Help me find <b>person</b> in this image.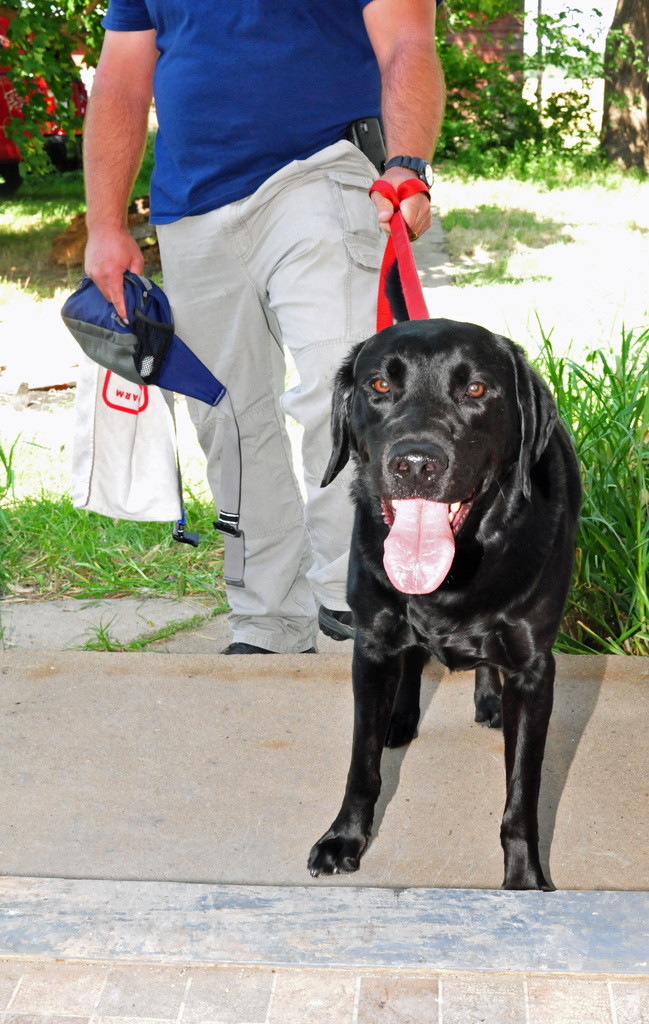
Found it: BBox(85, 0, 449, 653).
